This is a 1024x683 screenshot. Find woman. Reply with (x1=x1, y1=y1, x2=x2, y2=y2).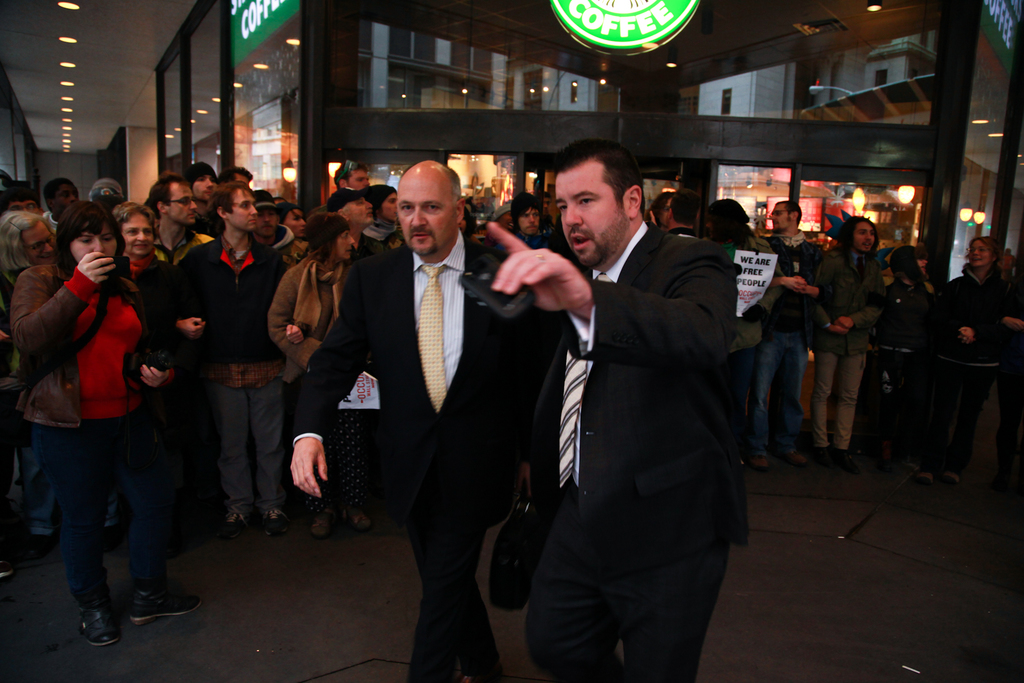
(x1=703, y1=195, x2=783, y2=465).
